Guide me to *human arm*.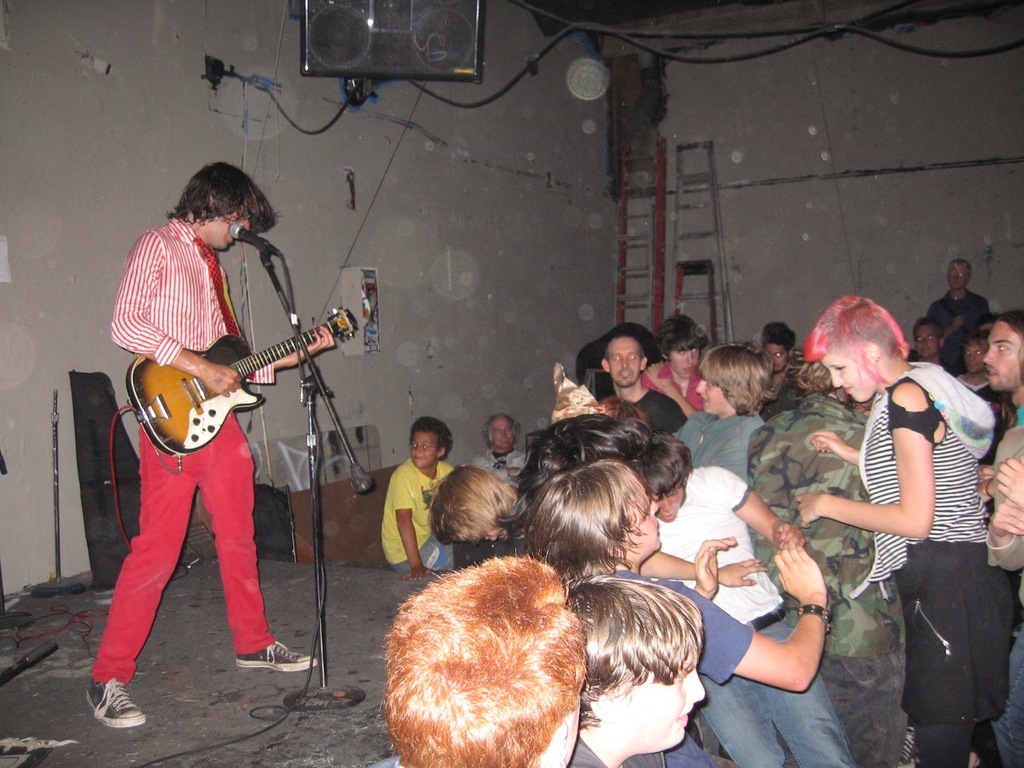
Guidance: {"x1": 225, "y1": 282, "x2": 343, "y2": 383}.
